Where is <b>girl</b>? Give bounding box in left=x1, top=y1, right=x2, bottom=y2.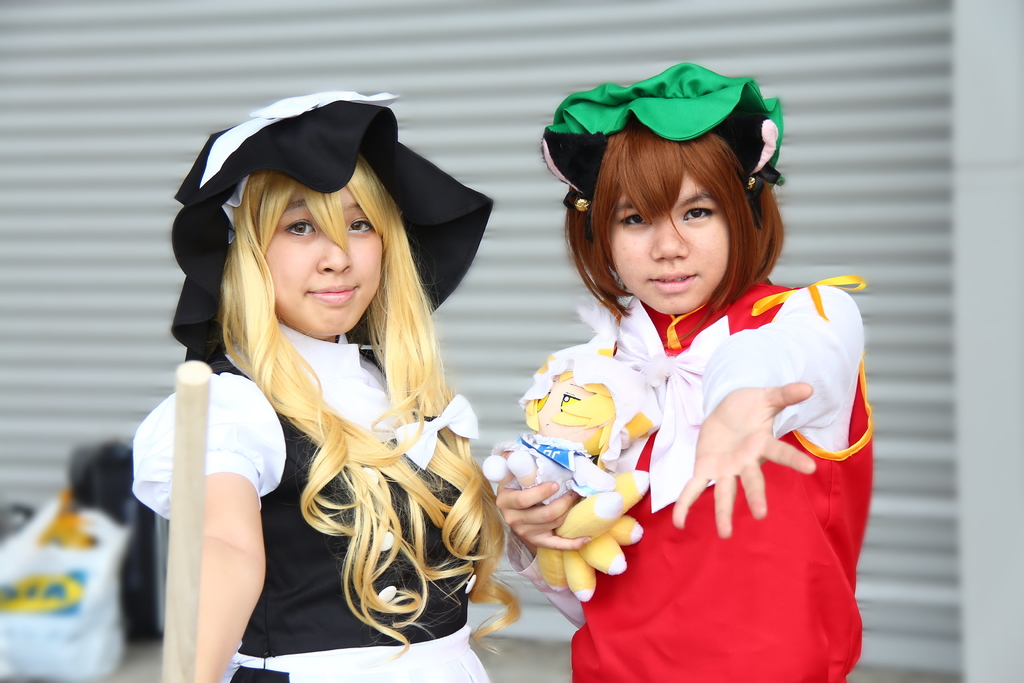
left=127, top=90, right=520, bottom=680.
